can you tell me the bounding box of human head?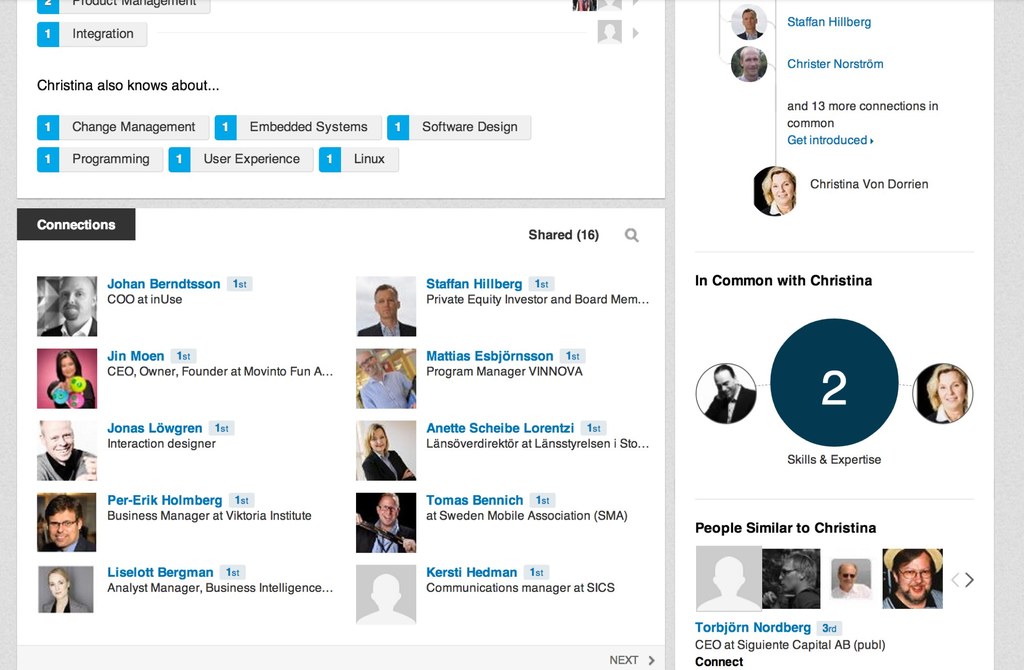
(left=54, top=349, right=84, bottom=377).
